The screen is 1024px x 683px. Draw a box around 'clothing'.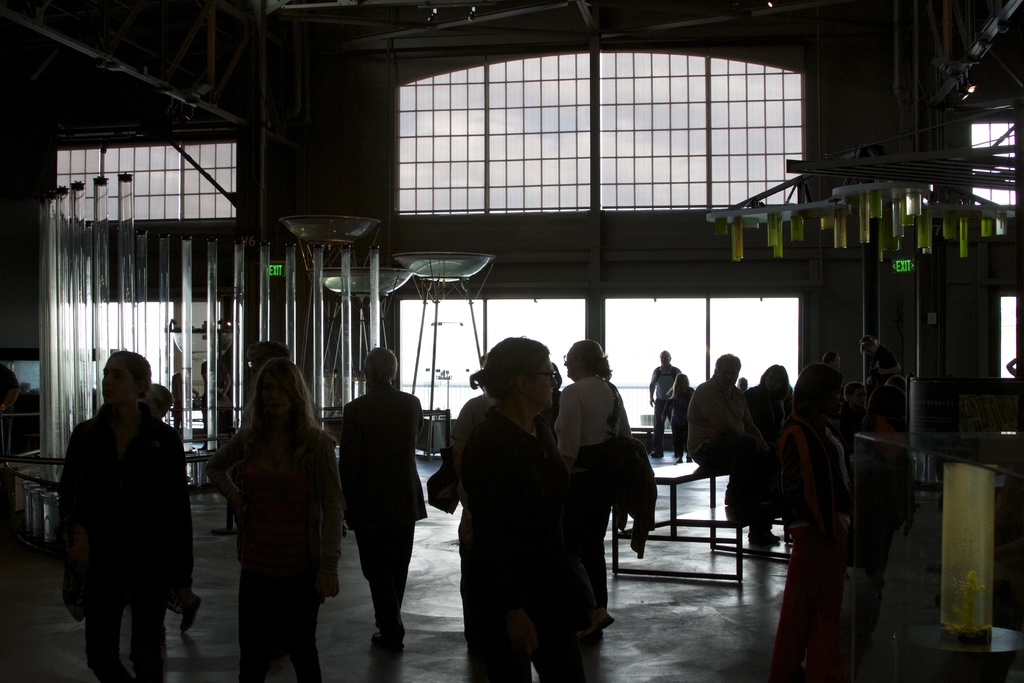
[x1=452, y1=400, x2=605, y2=682].
